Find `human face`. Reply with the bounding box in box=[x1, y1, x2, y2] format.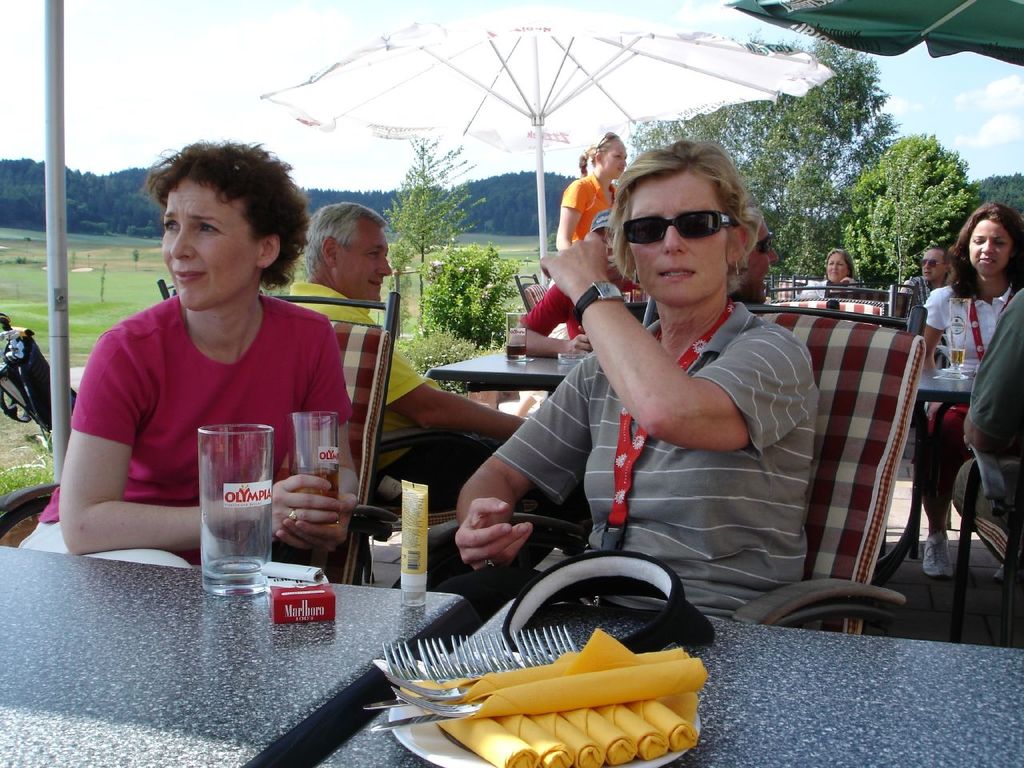
box=[605, 150, 625, 178].
